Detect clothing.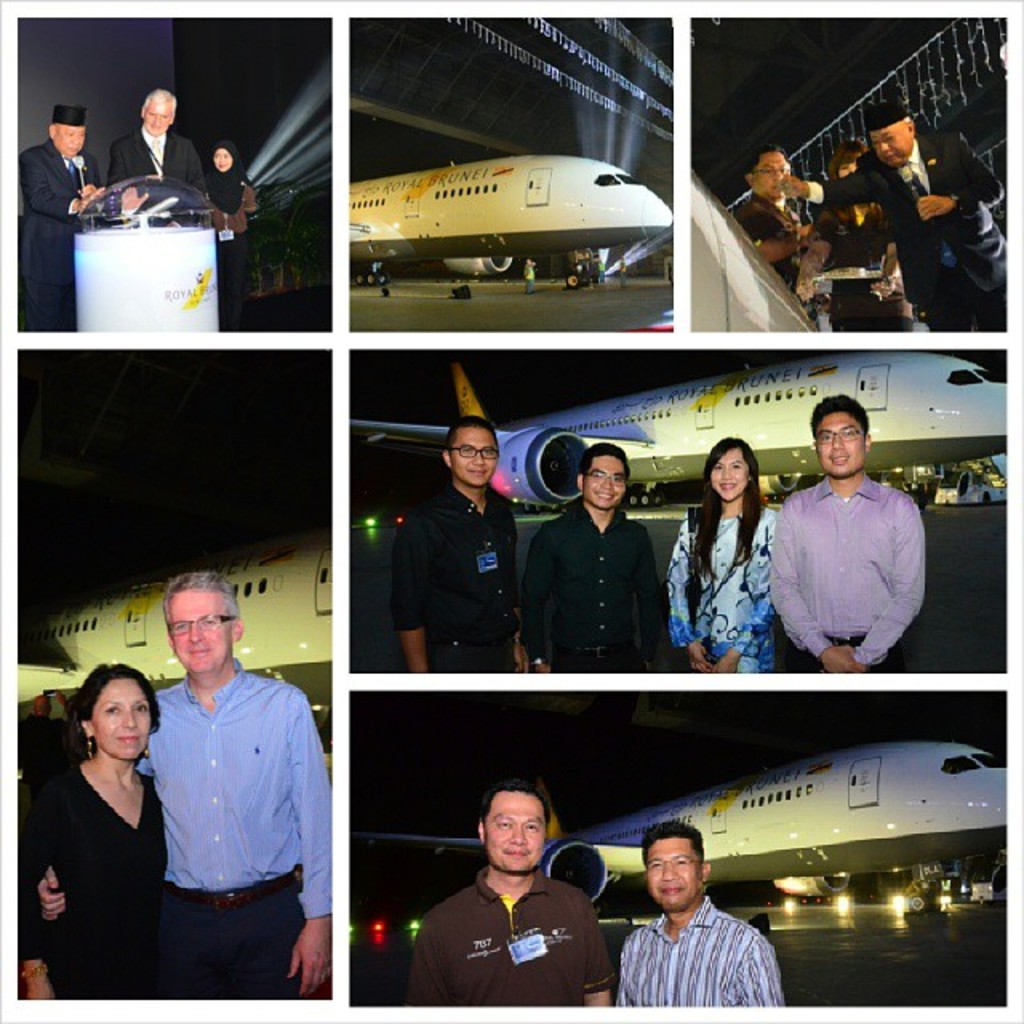
Detected at region(139, 629, 330, 982).
